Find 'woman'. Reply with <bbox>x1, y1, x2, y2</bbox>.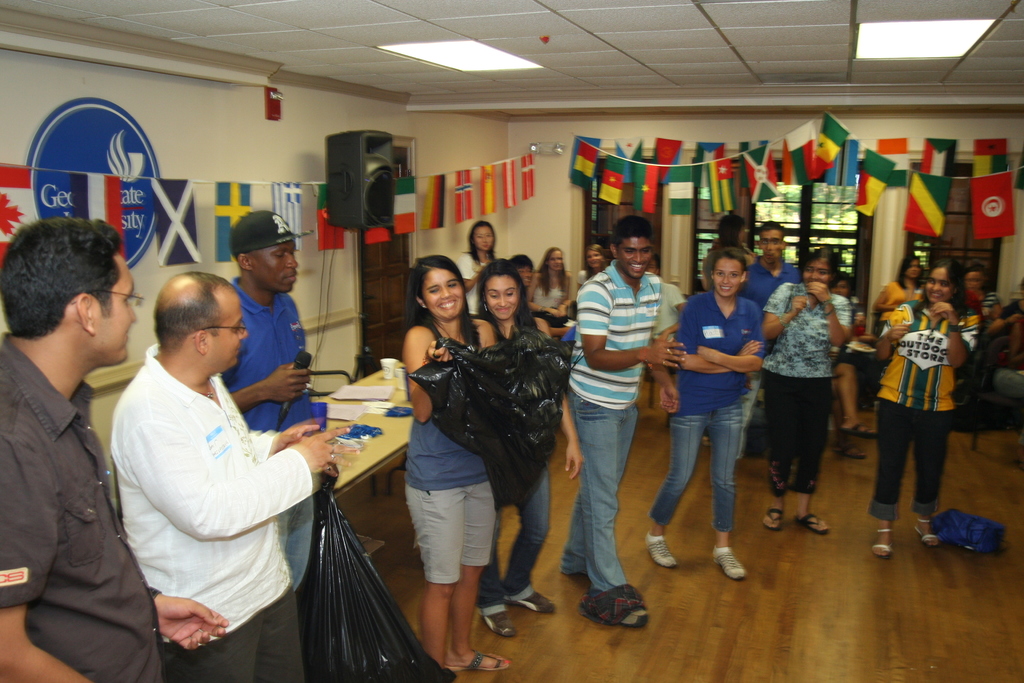
<bbox>524, 243, 580, 342</bbox>.
